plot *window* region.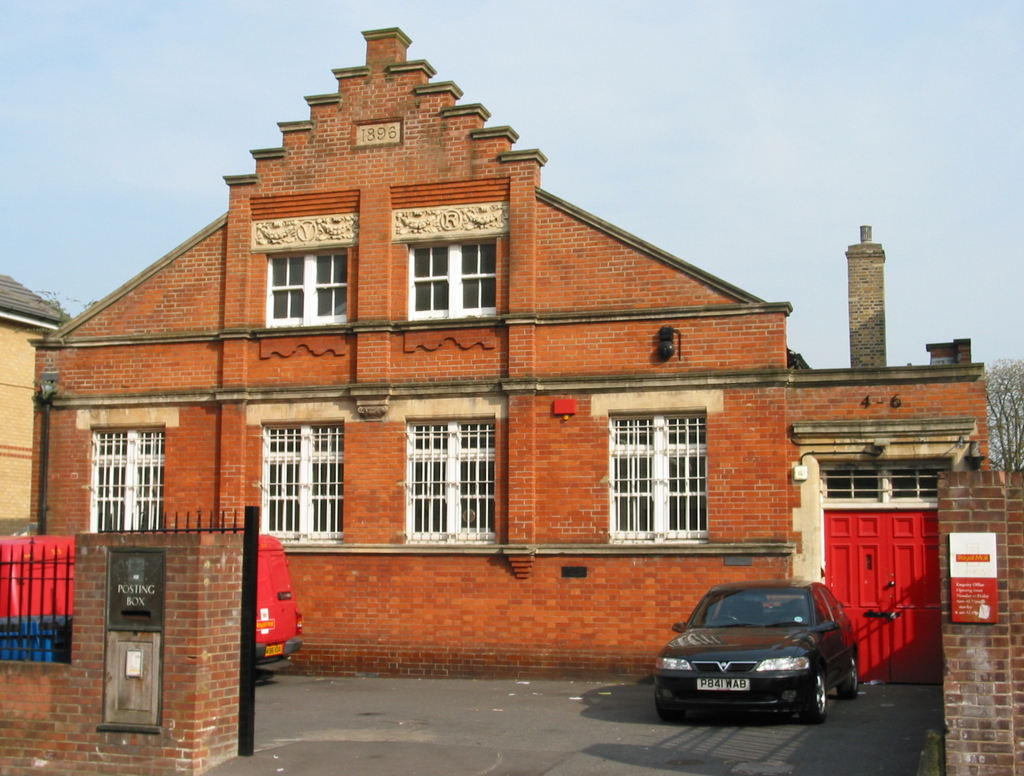
Plotted at x1=263 y1=257 x2=303 y2=323.
